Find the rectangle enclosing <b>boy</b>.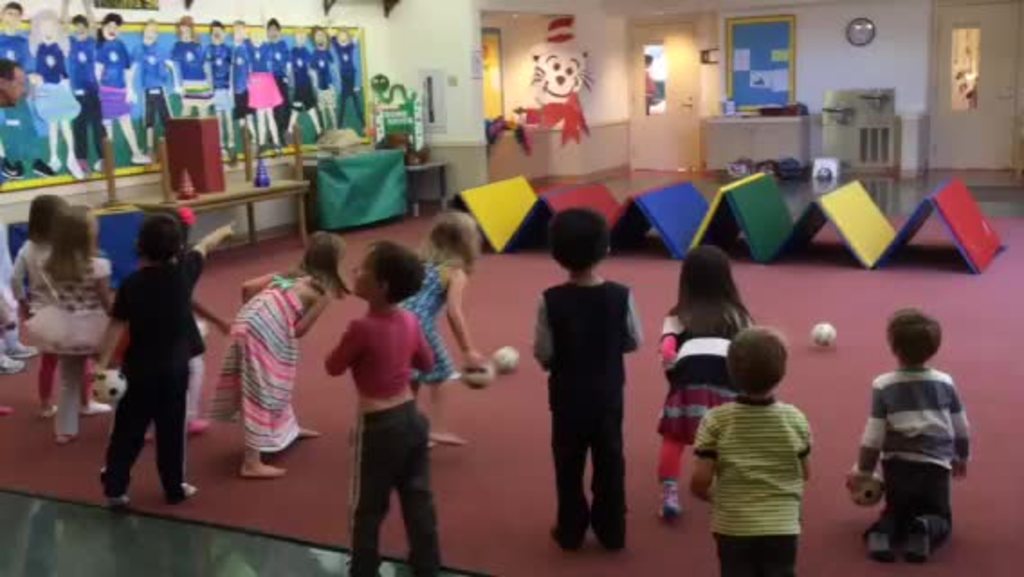
l=258, t=11, r=299, b=135.
